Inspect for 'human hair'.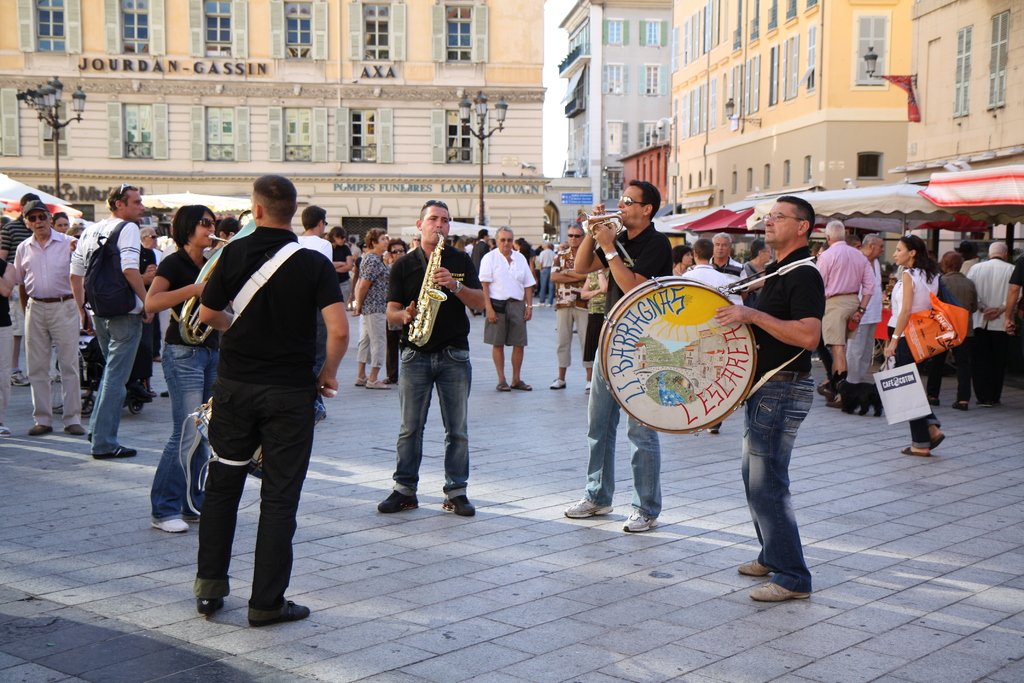
Inspection: box(456, 240, 465, 252).
